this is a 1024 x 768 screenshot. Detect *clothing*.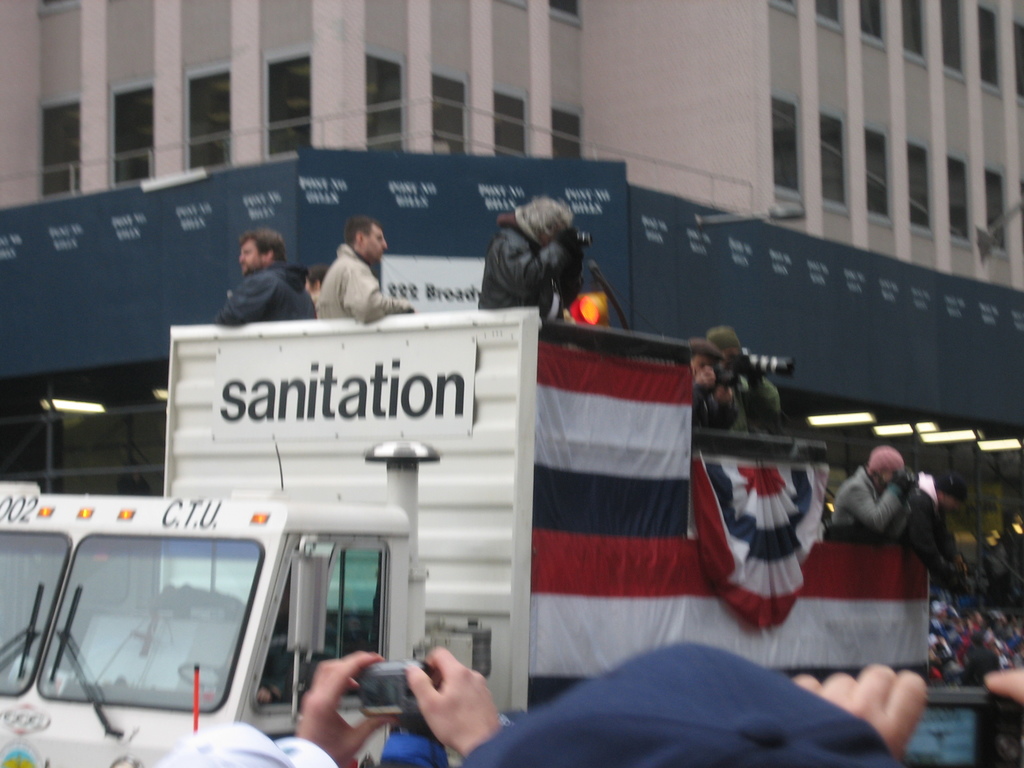
(x1=694, y1=384, x2=735, y2=430).
